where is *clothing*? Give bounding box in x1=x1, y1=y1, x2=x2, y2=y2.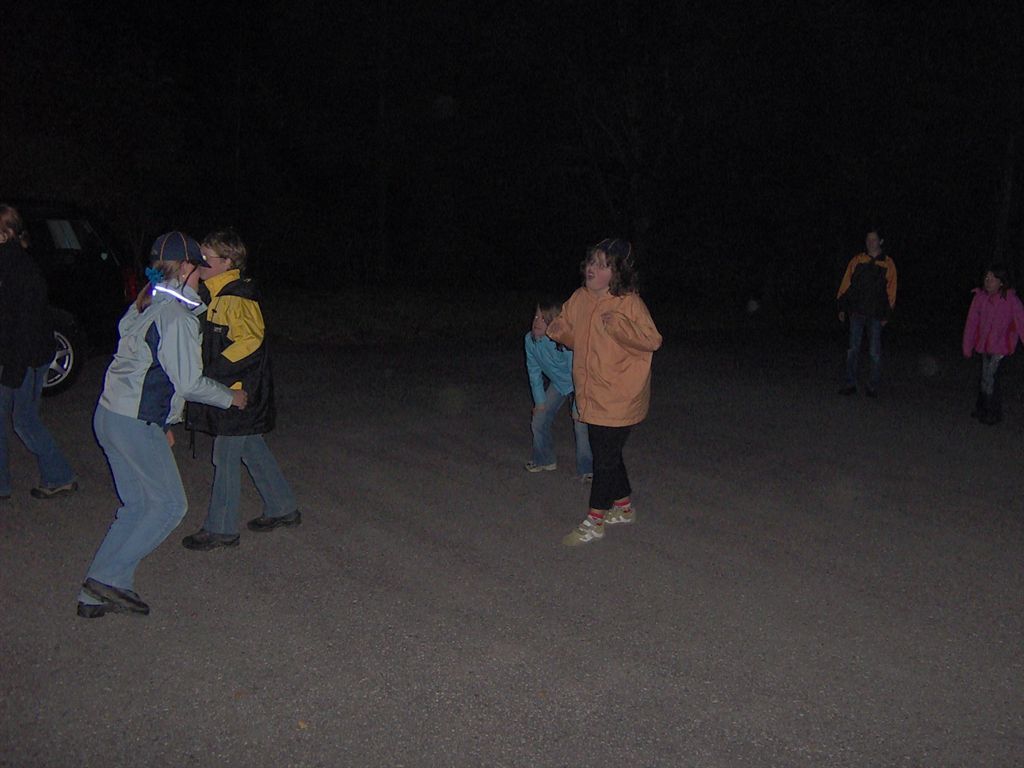
x1=179, y1=267, x2=297, y2=534.
